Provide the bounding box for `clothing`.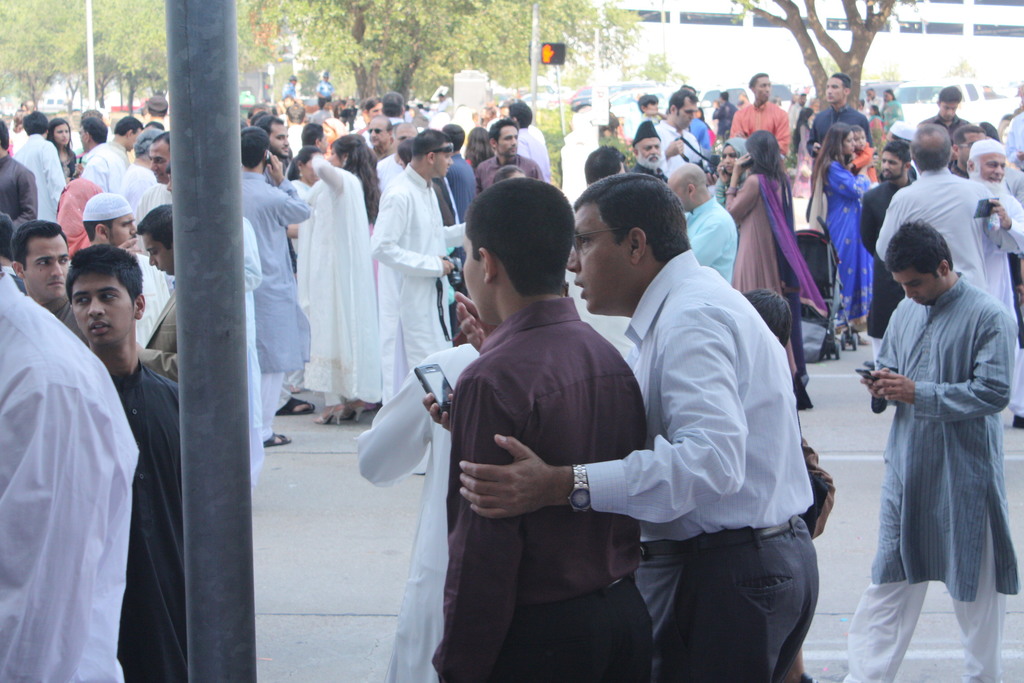
(left=1004, top=109, right=1023, bottom=169).
